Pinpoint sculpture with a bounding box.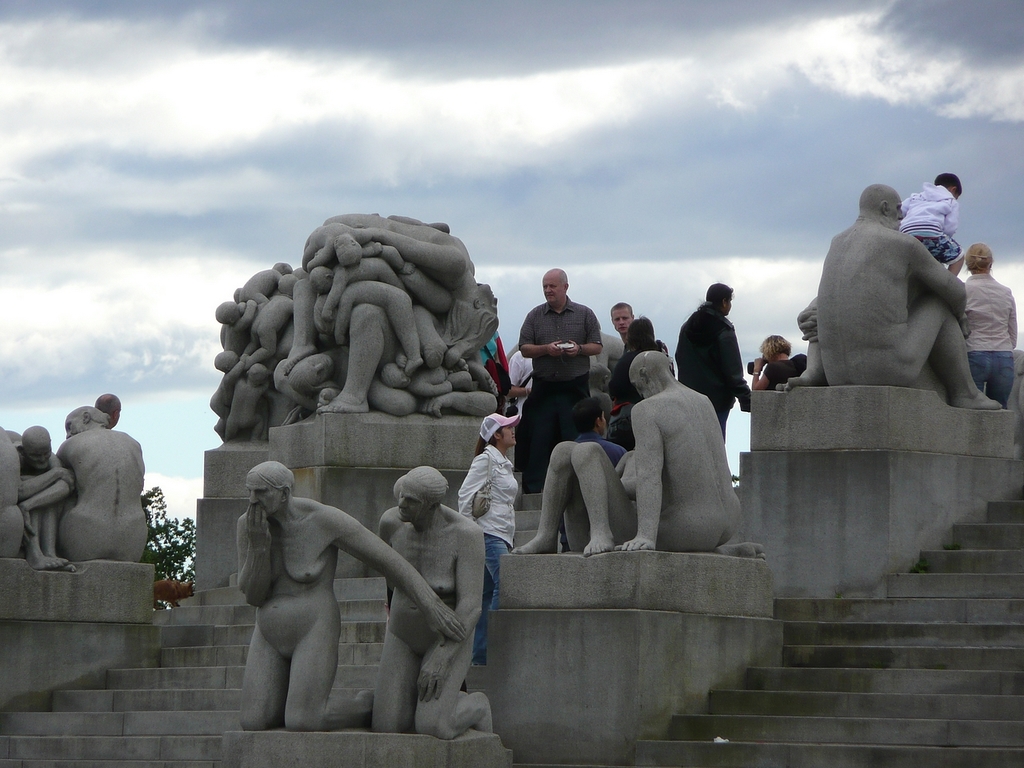
l=615, t=342, r=770, b=558.
